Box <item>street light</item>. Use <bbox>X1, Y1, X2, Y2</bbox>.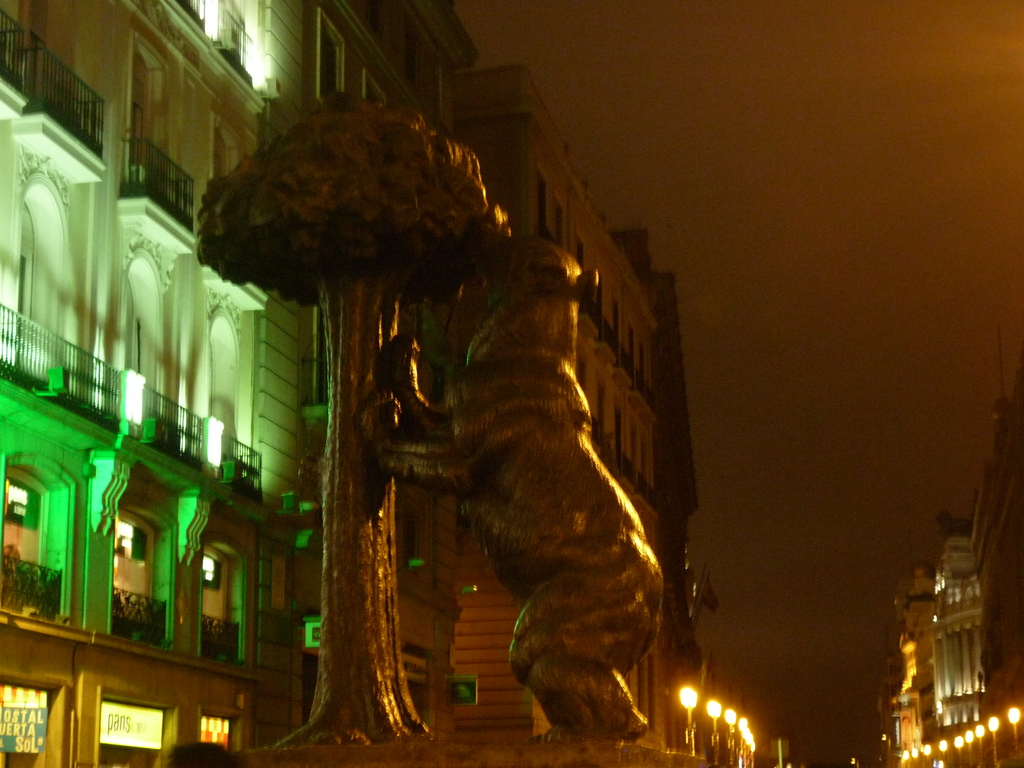
<bbox>911, 748, 922, 767</bbox>.
